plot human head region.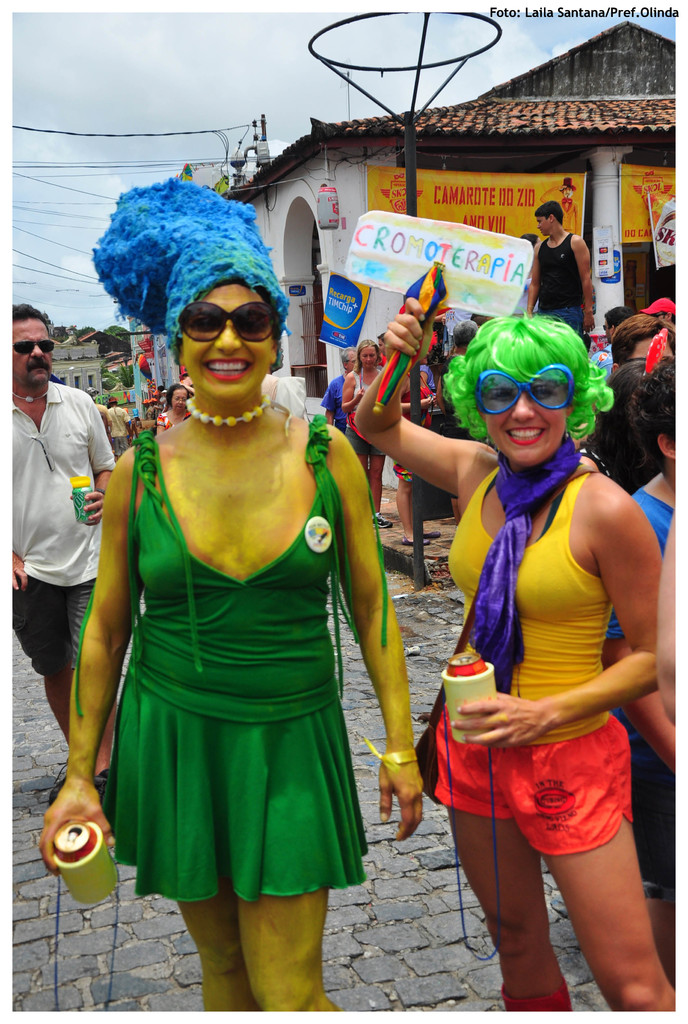
Plotted at pyautogui.locateOnScreen(641, 296, 674, 324).
